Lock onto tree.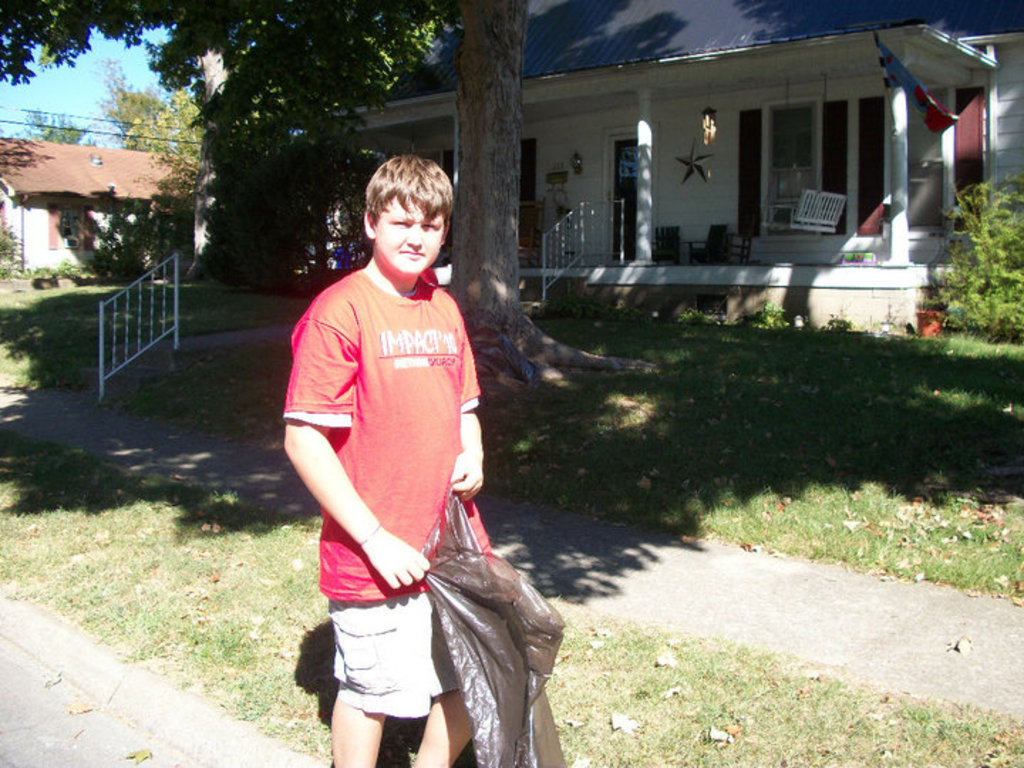
Locked: (left=0, top=0, right=457, bottom=293).
